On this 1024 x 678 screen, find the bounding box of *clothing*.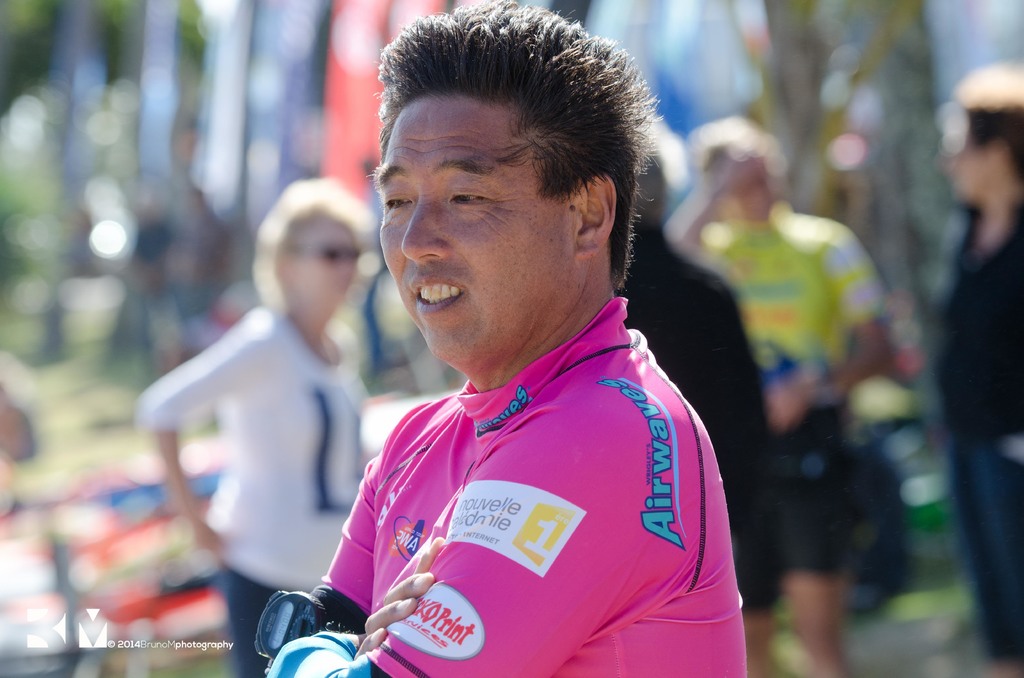
Bounding box: [701, 199, 885, 581].
